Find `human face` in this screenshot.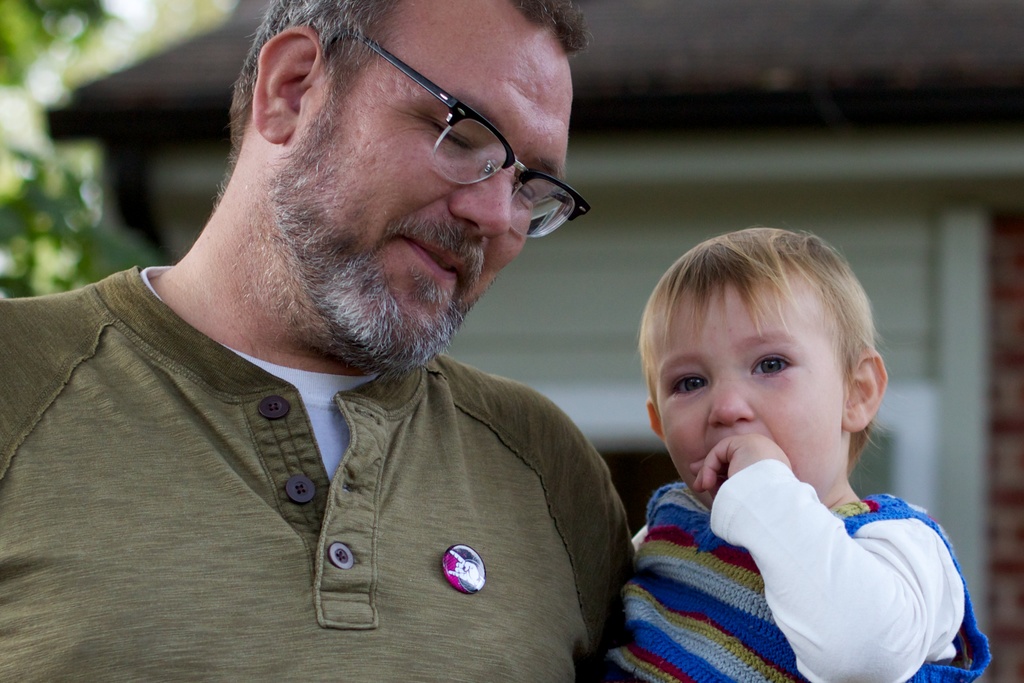
The bounding box for `human face` is 287 12 573 370.
